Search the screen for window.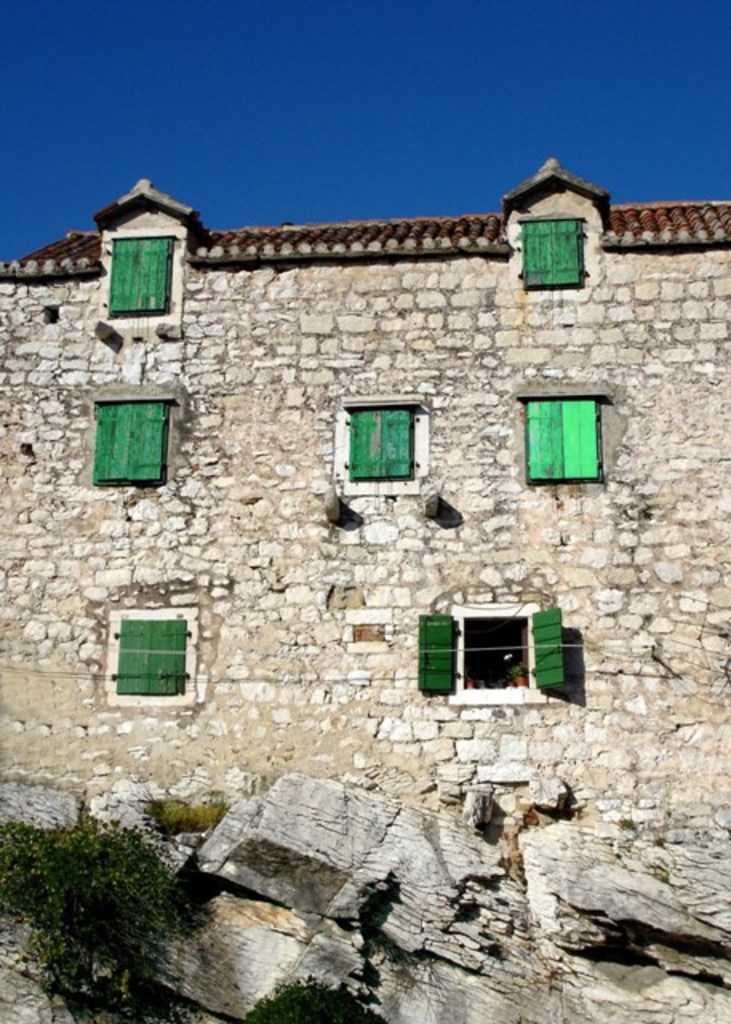
Found at {"left": 93, "top": 403, "right": 170, "bottom": 486}.
